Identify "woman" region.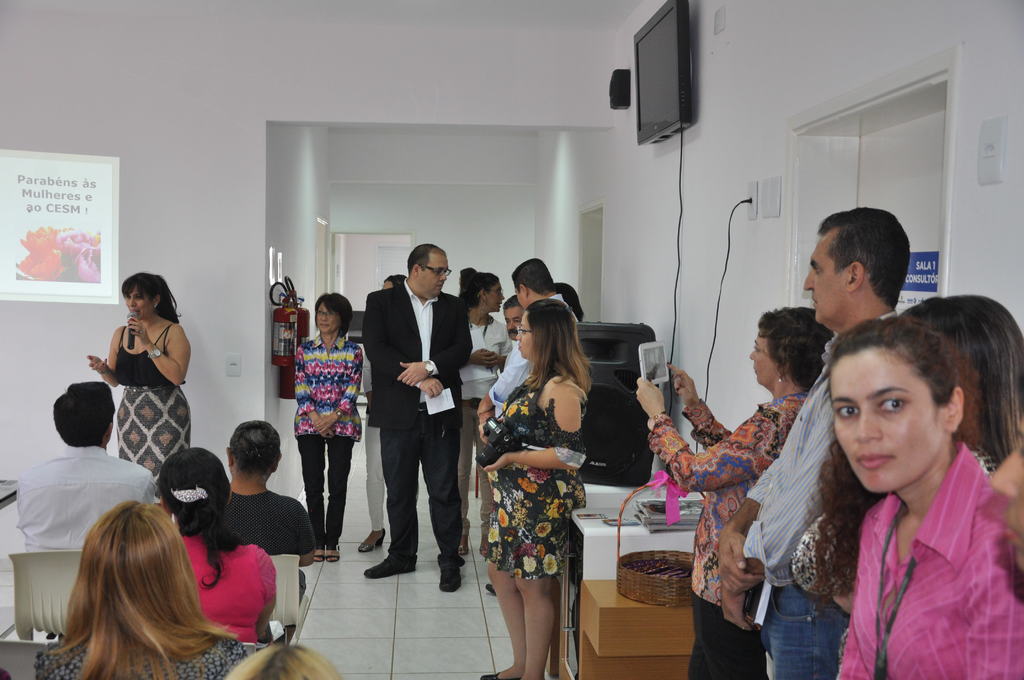
Region: rect(294, 292, 367, 555).
